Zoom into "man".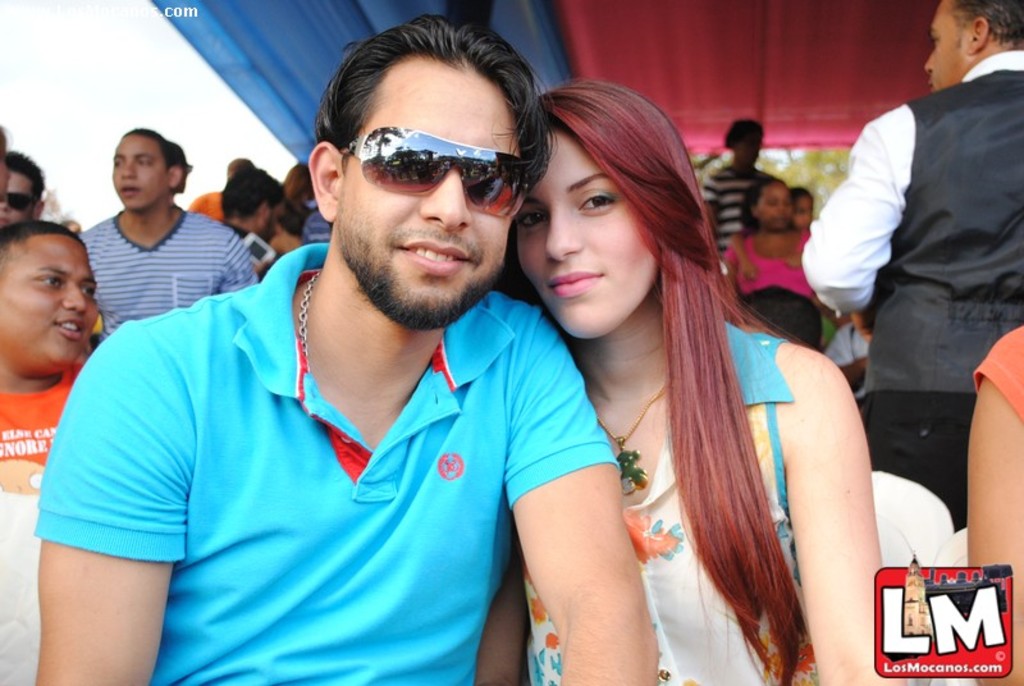
Zoom target: bbox(223, 159, 284, 282).
